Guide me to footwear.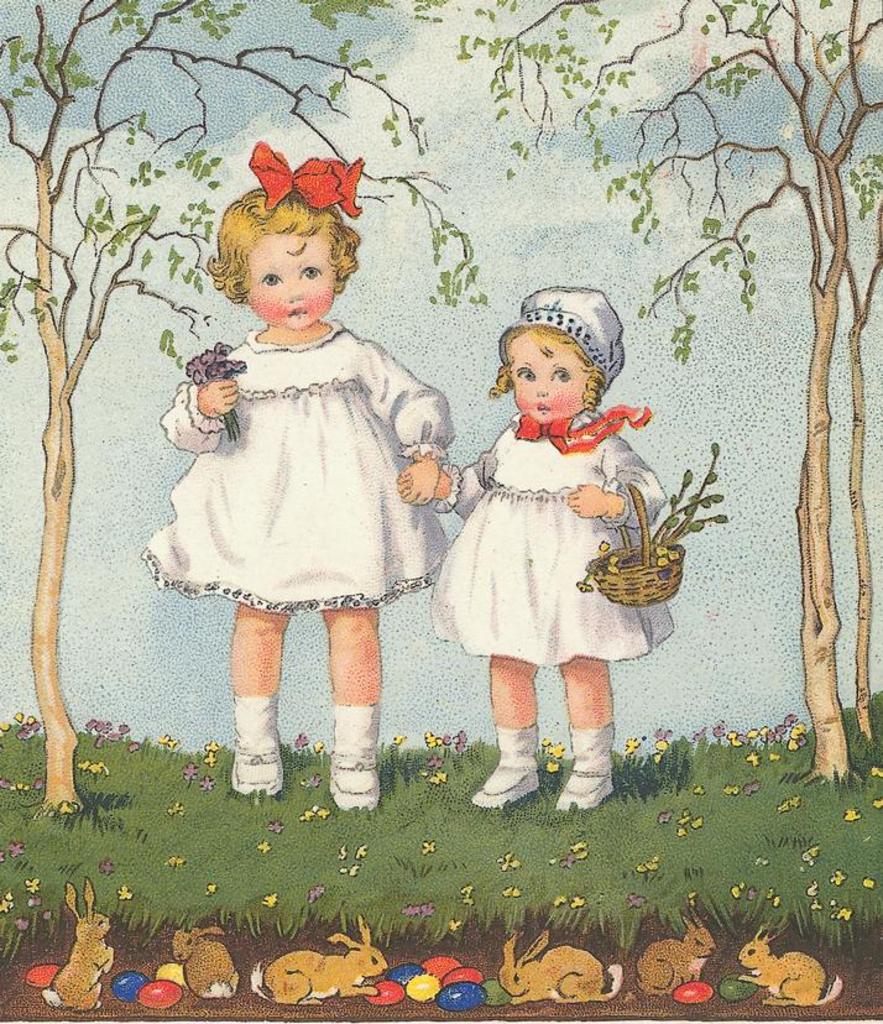
Guidance: BBox(474, 770, 537, 806).
